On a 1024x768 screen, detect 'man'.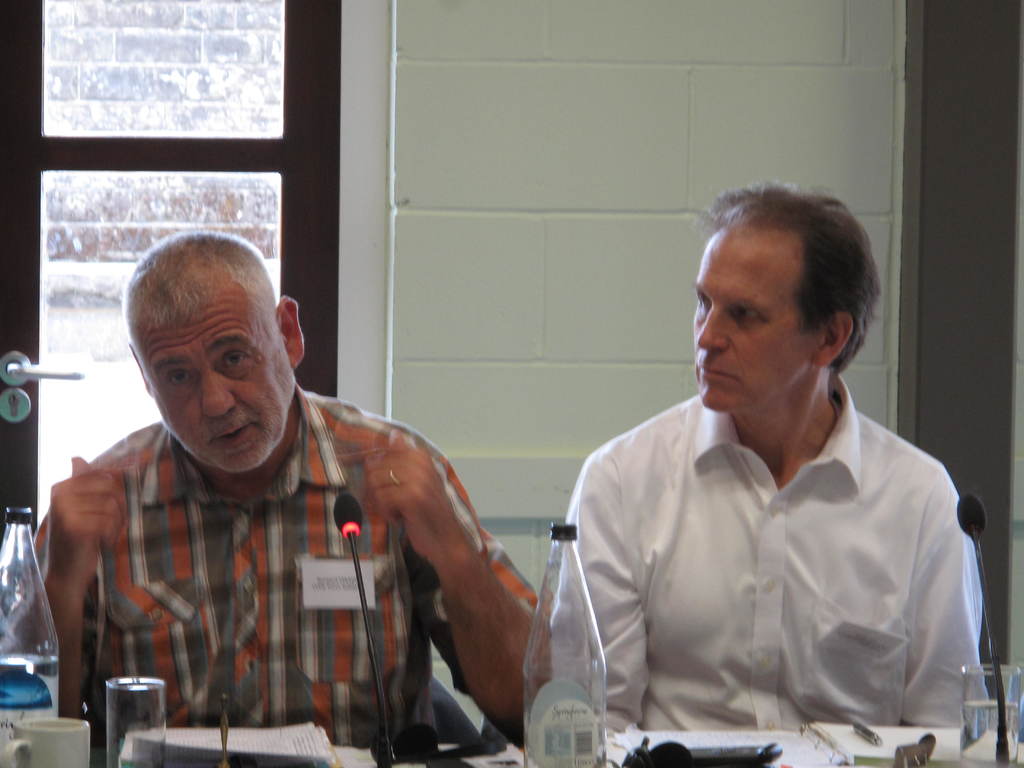
BBox(545, 175, 994, 739).
